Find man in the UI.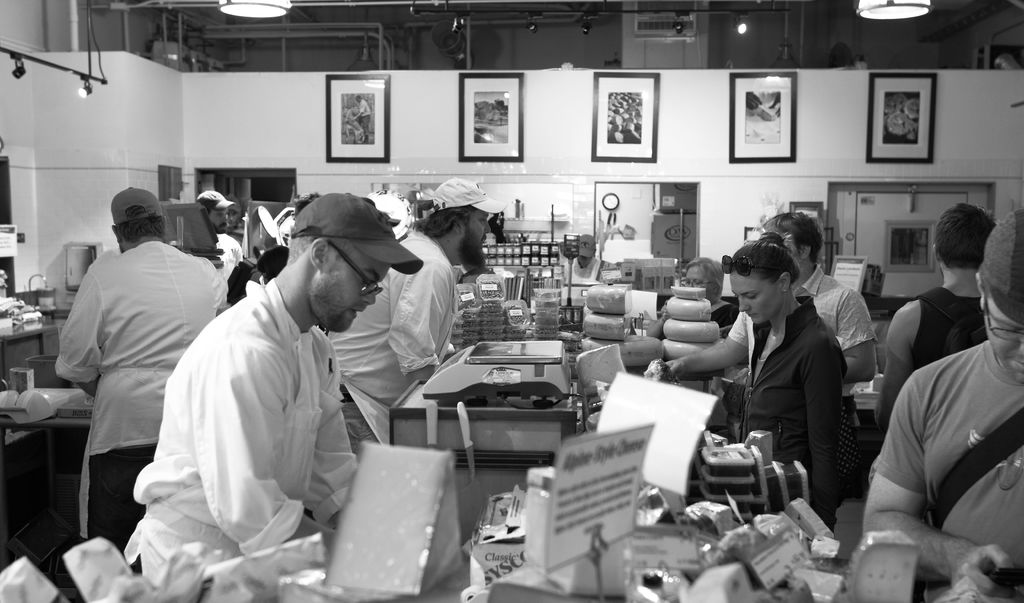
UI element at 881 200 997 438.
